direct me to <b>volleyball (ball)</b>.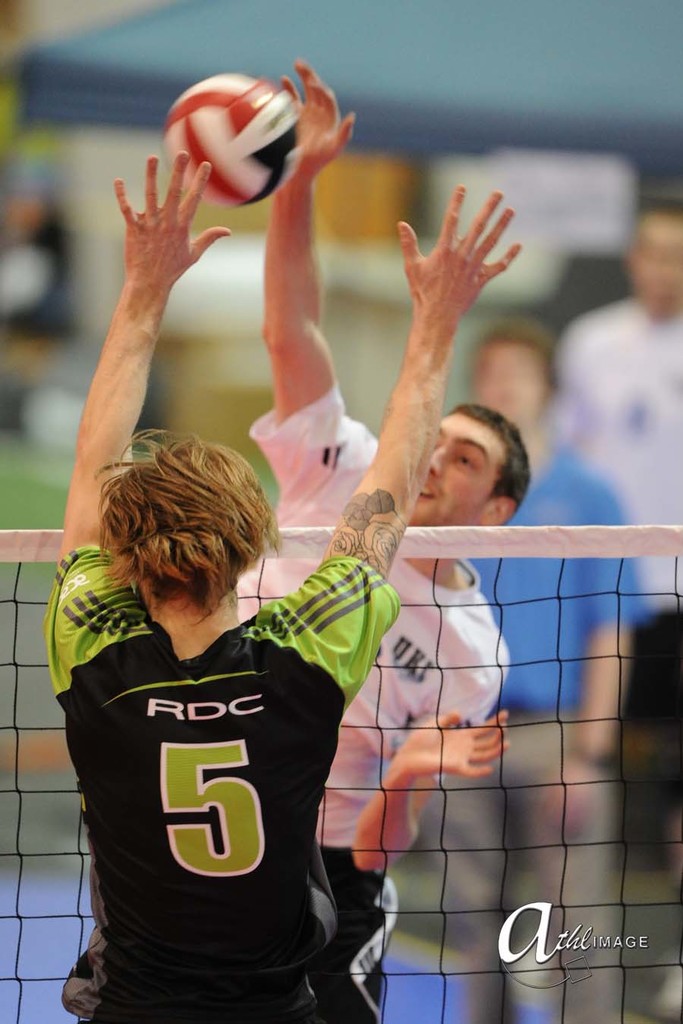
Direction: pyautogui.locateOnScreen(159, 68, 298, 212).
